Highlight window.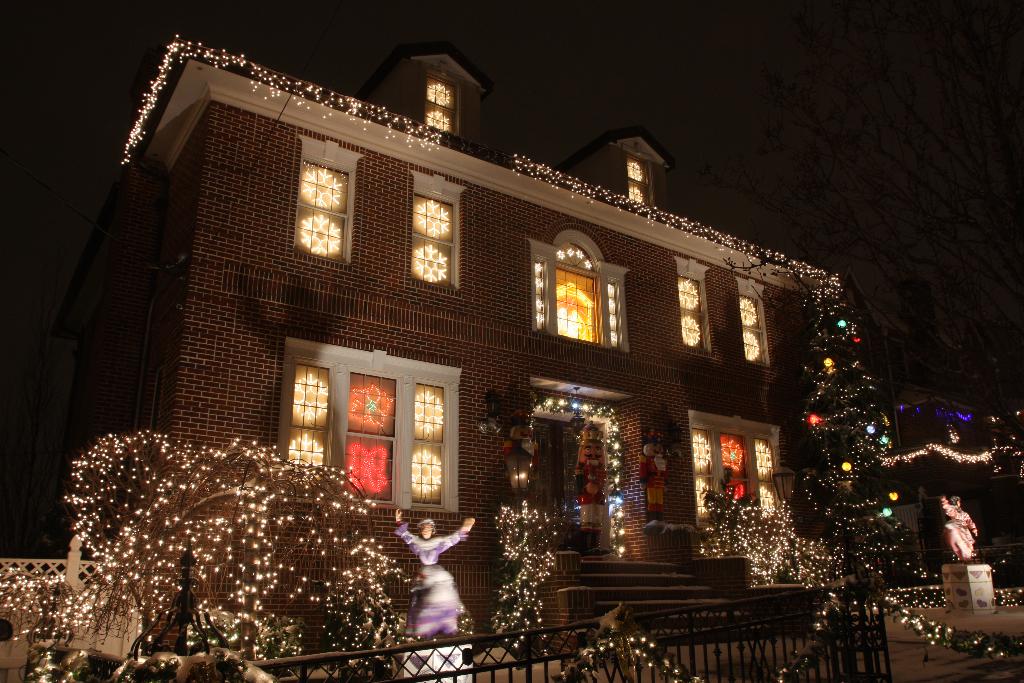
Highlighted region: detection(547, 241, 616, 350).
